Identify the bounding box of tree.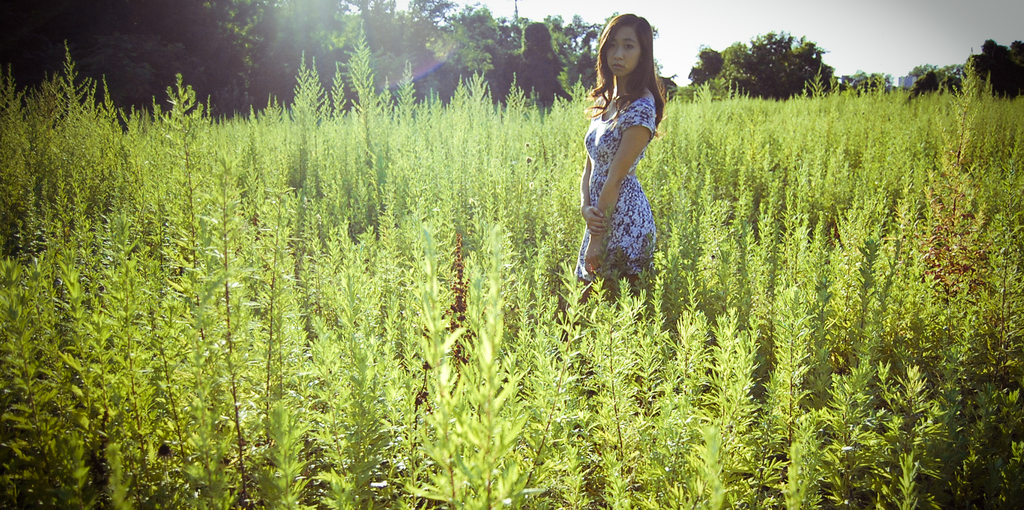
box=[709, 20, 844, 99].
